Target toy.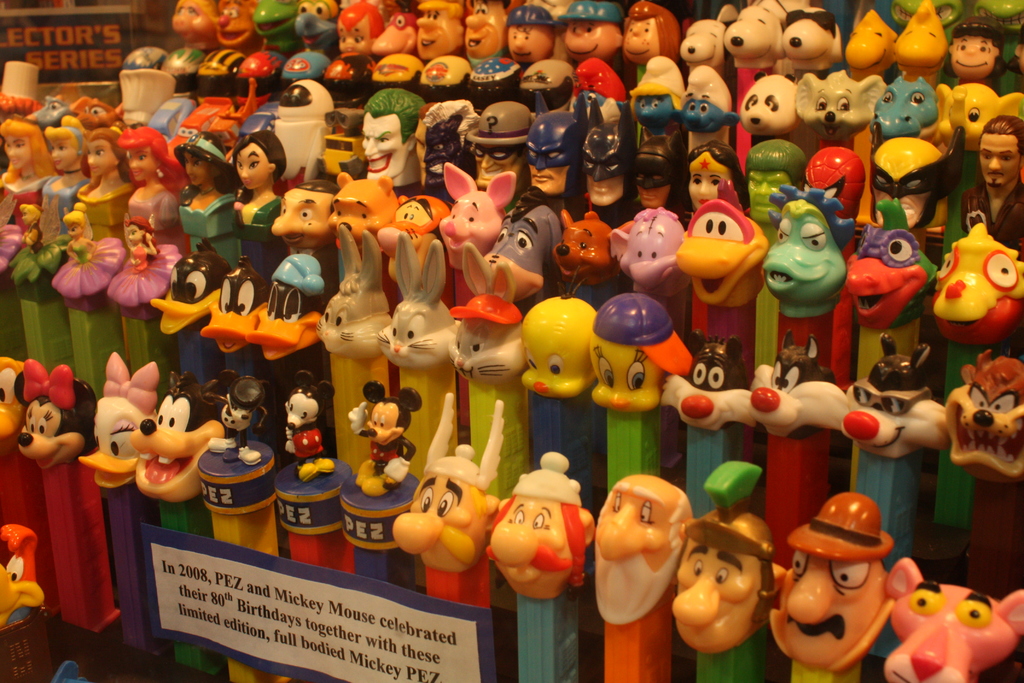
Target region: [872,134,957,235].
